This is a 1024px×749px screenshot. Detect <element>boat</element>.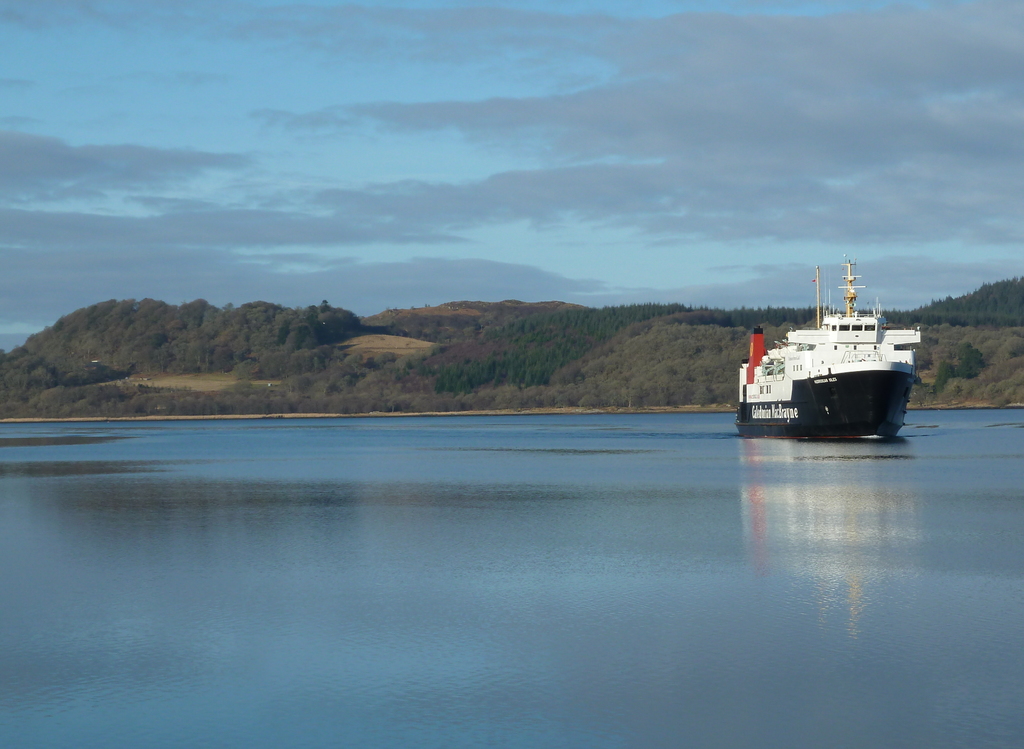
{"x1": 744, "y1": 261, "x2": 948, "y2": 433}.
